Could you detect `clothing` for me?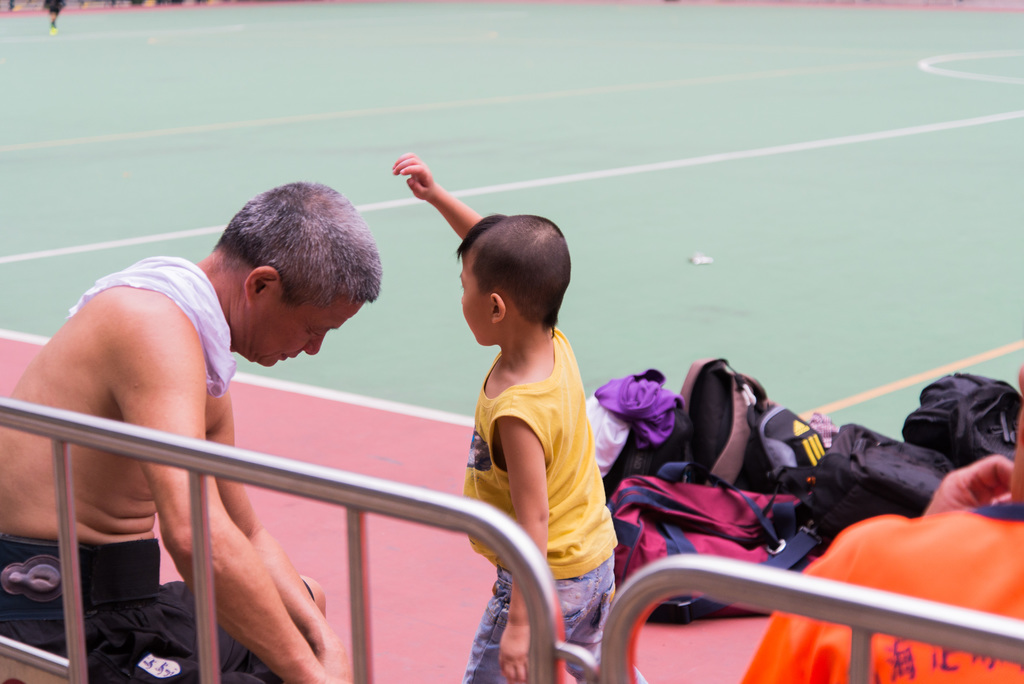
Detection result: <region>75, 258, 239, 398</region>.
